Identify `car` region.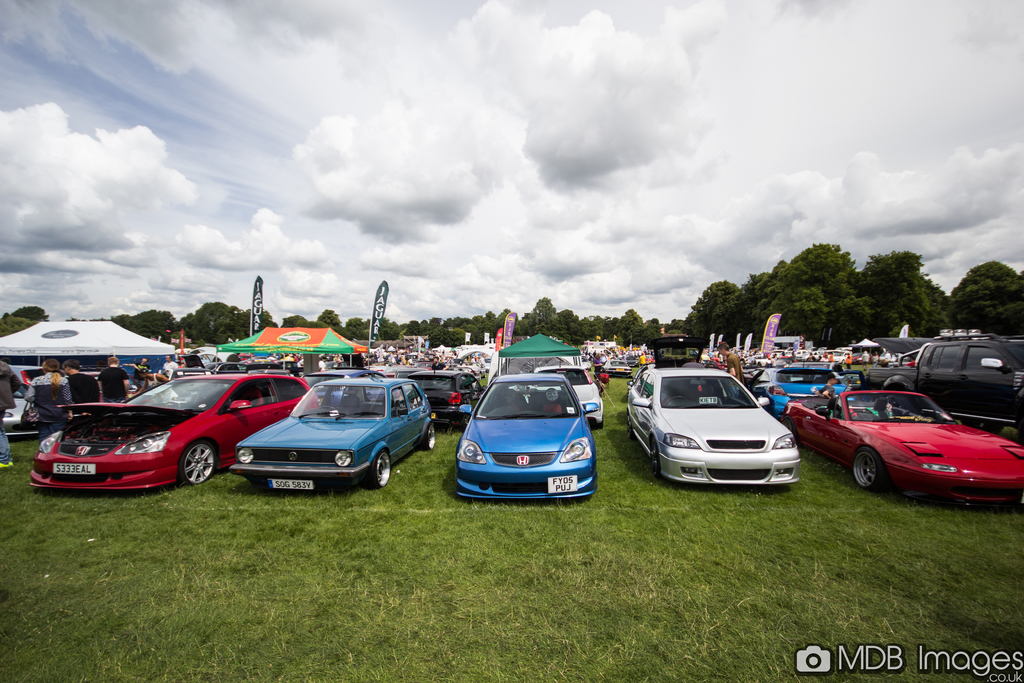
Region: bbox(534, 363, 601, 425).
